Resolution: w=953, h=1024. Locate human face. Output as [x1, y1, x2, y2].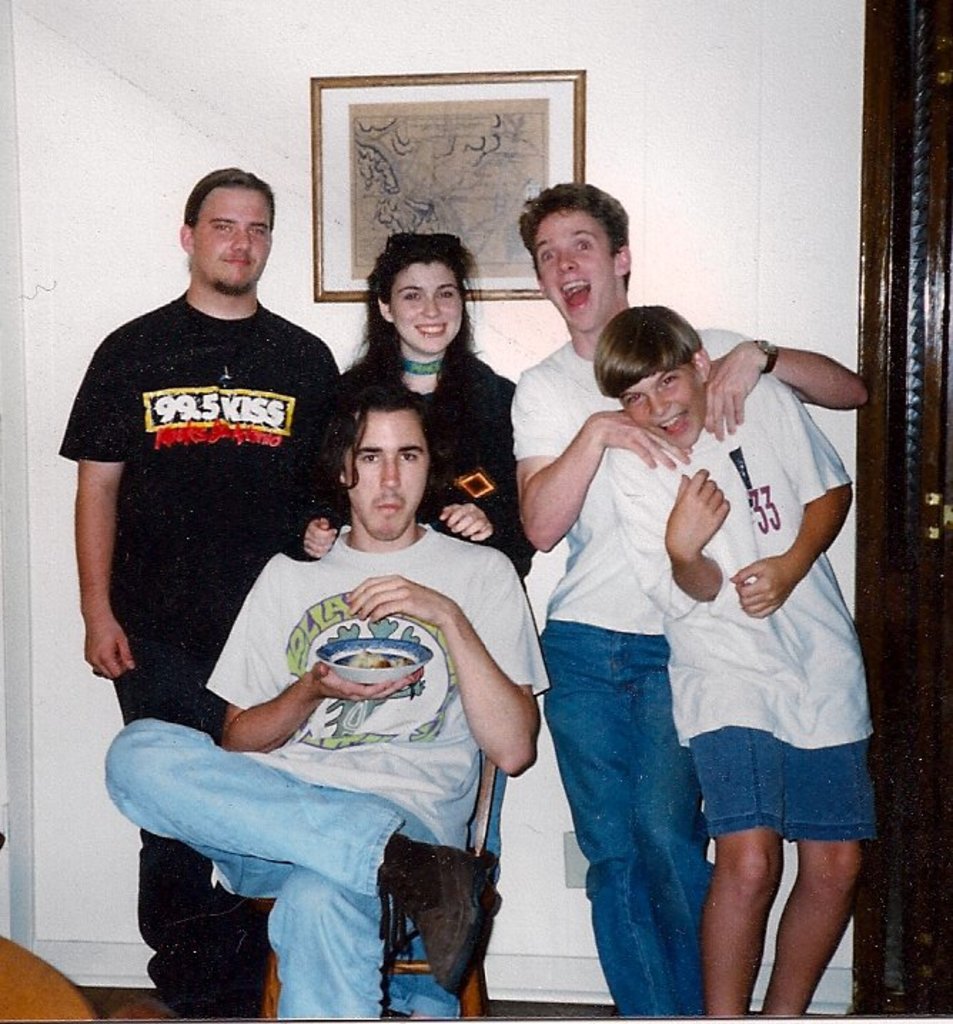
[536, 213, 616, 335].
